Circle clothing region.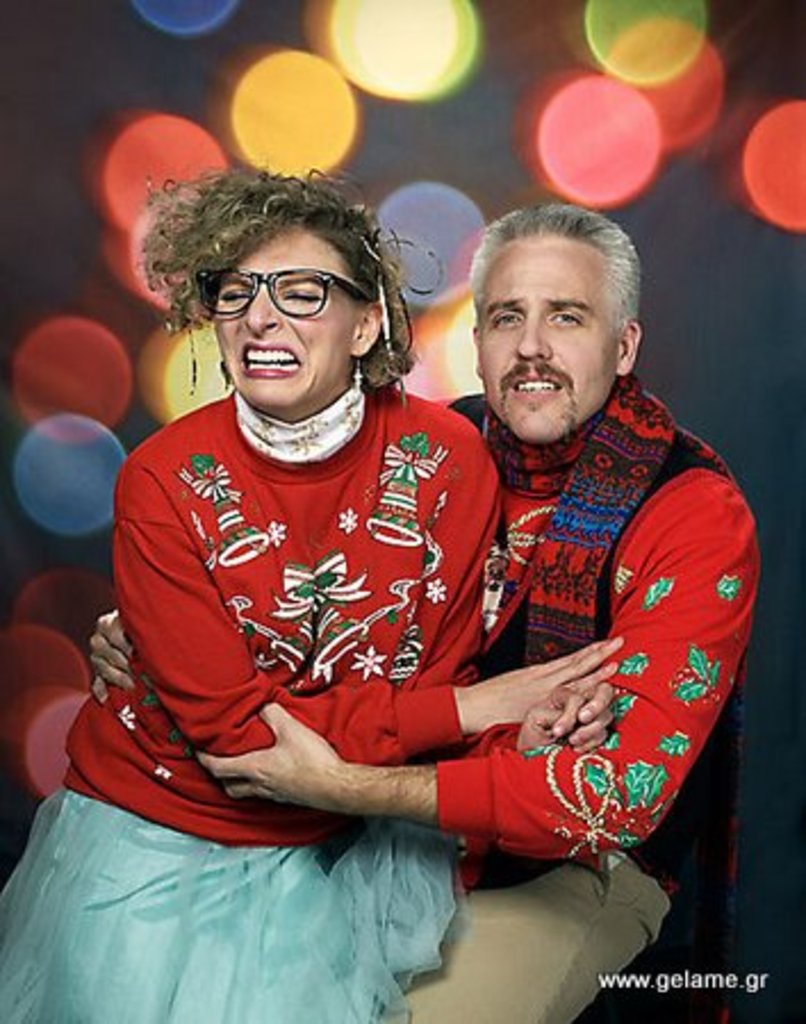
Region: <region>0, 389, 503, 1022</region>.
